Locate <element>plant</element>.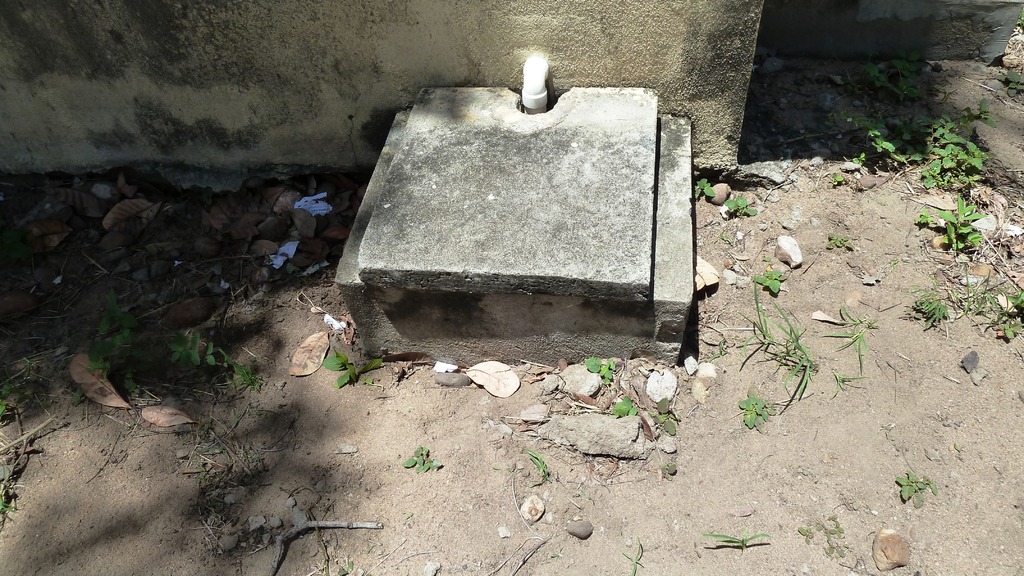
Bounding box: bbox(819, 220, 854, 250).
